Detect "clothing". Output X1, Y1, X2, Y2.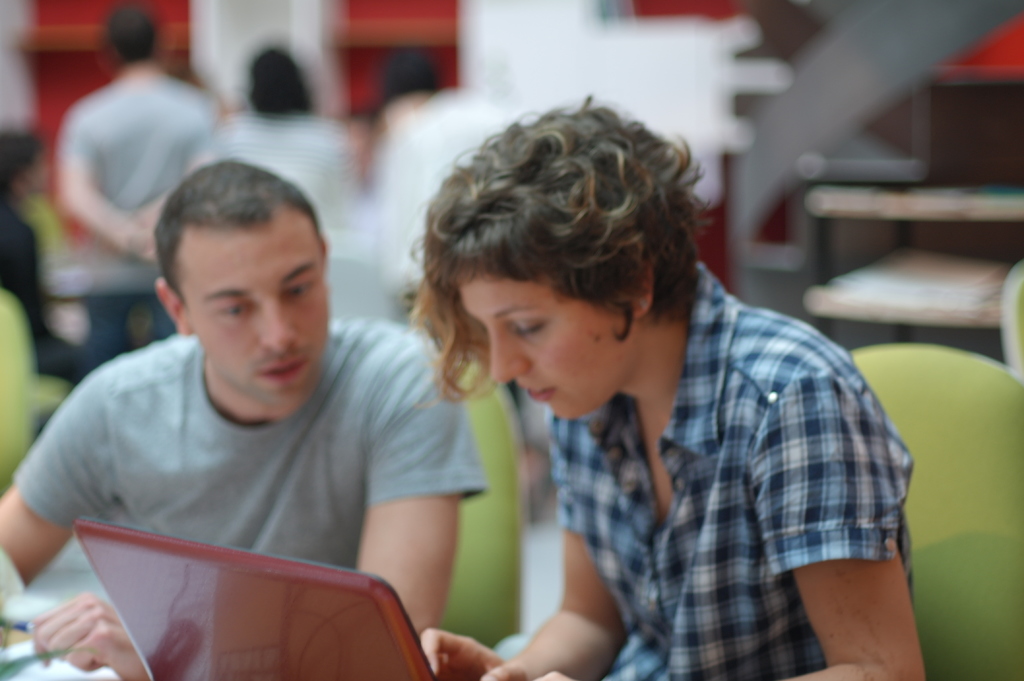
556, 252, 915, 680.
